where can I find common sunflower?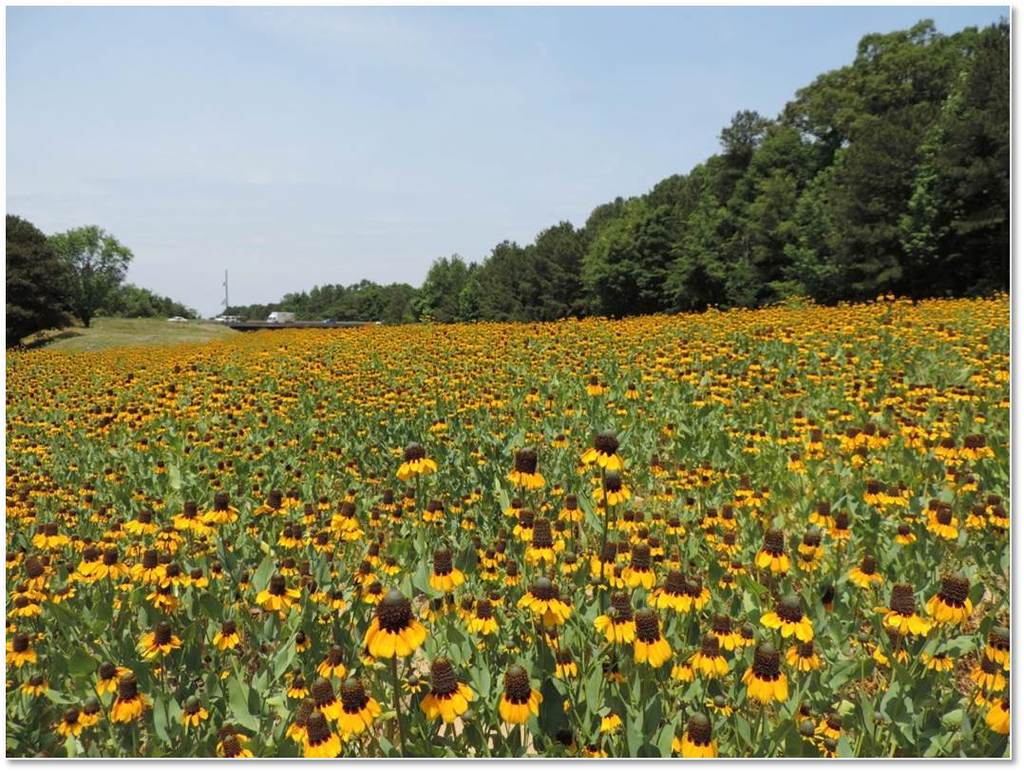
You can find it at 520/512/552/573.
